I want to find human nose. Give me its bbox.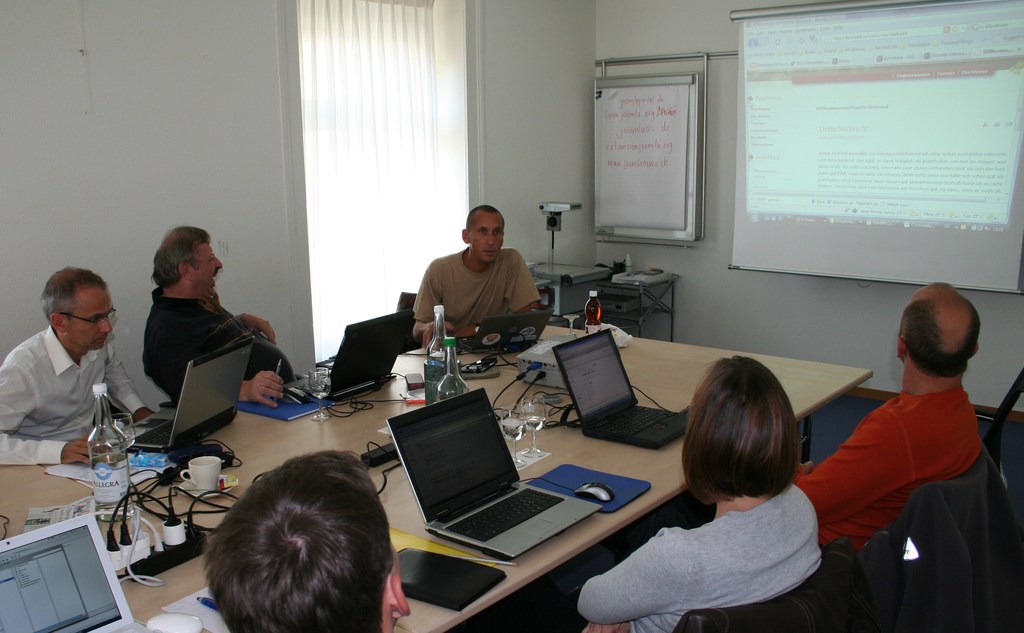
(x1=100, y1=319, x2=112, y2=337).
